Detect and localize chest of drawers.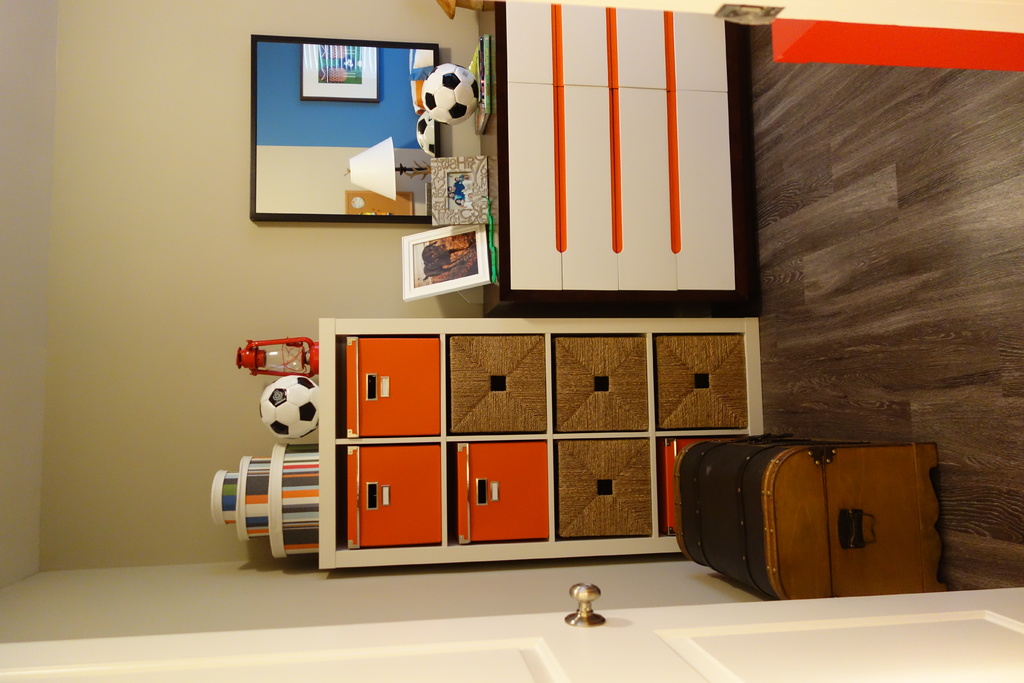
Localized at 320, 318, 759, 568.
